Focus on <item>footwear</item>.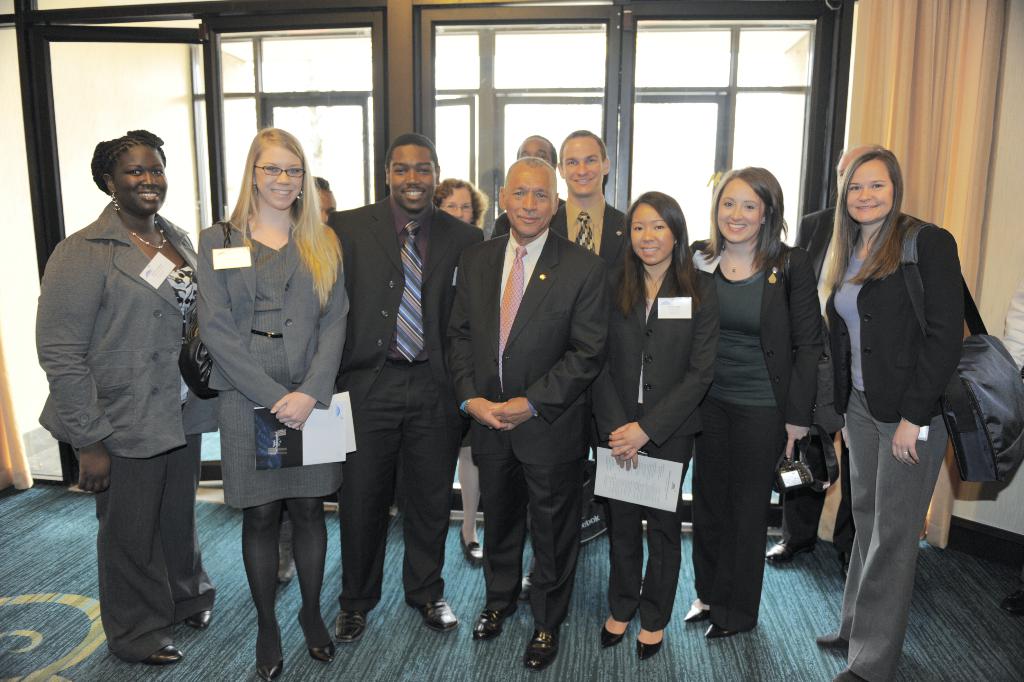
Focused at (838, 549, 850, 581).
